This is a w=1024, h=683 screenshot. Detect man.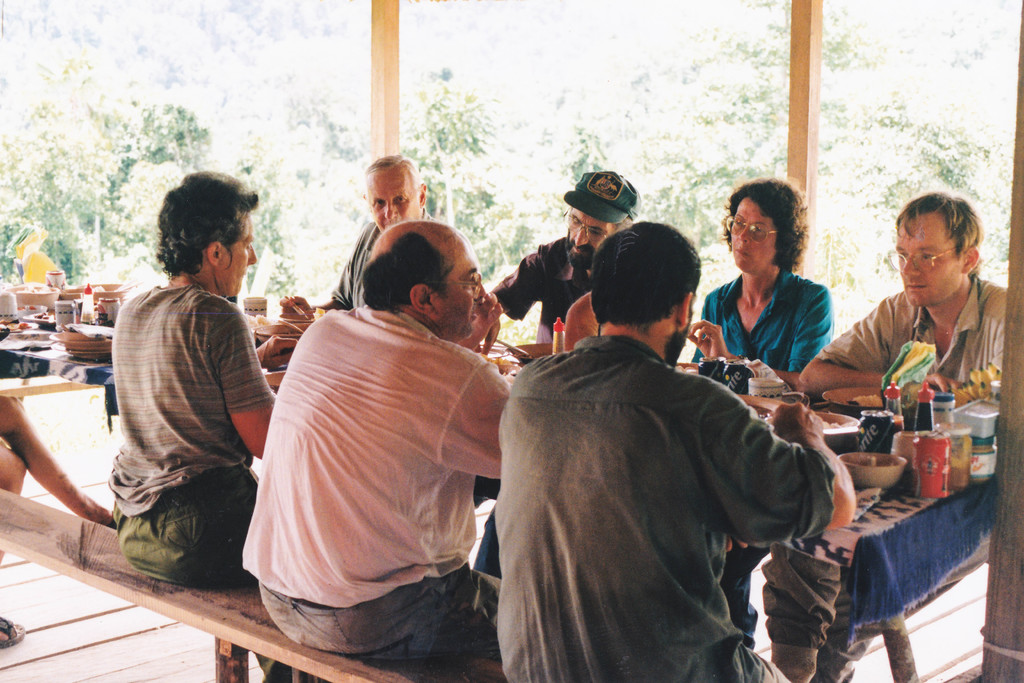
(left=323, top=148, right=420, bottom=309).
